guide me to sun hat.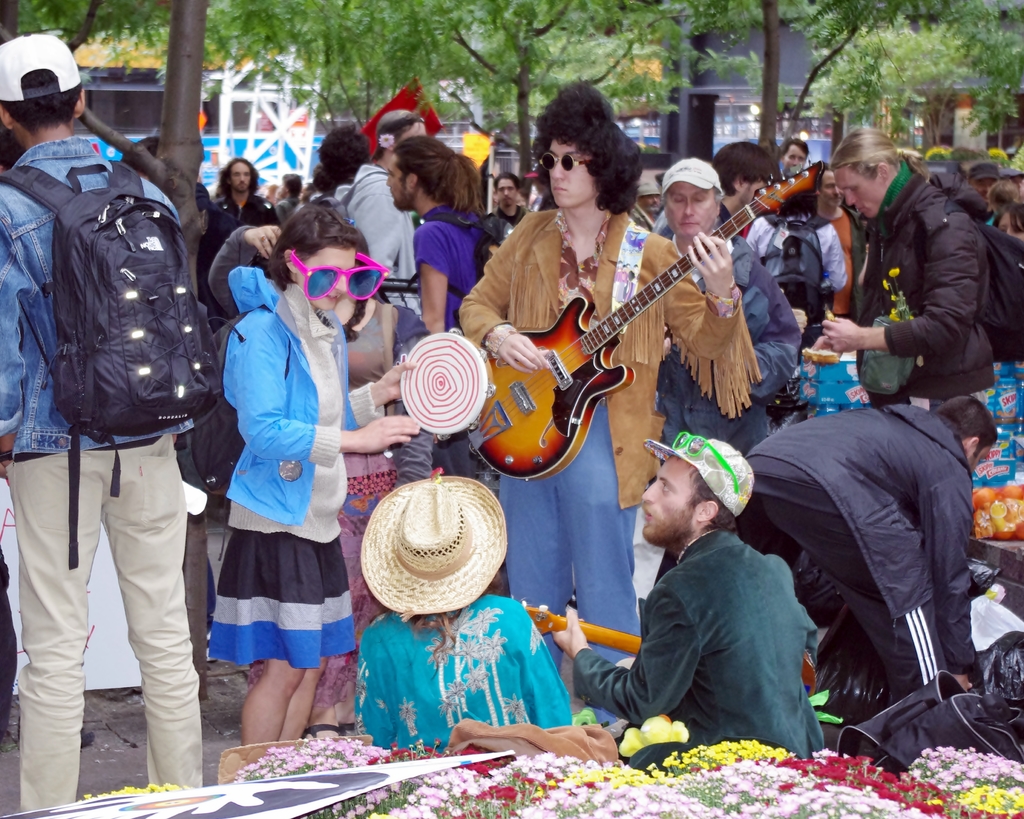
Guidance: x1=1011 y1=166 x2=1023 y2=186.
